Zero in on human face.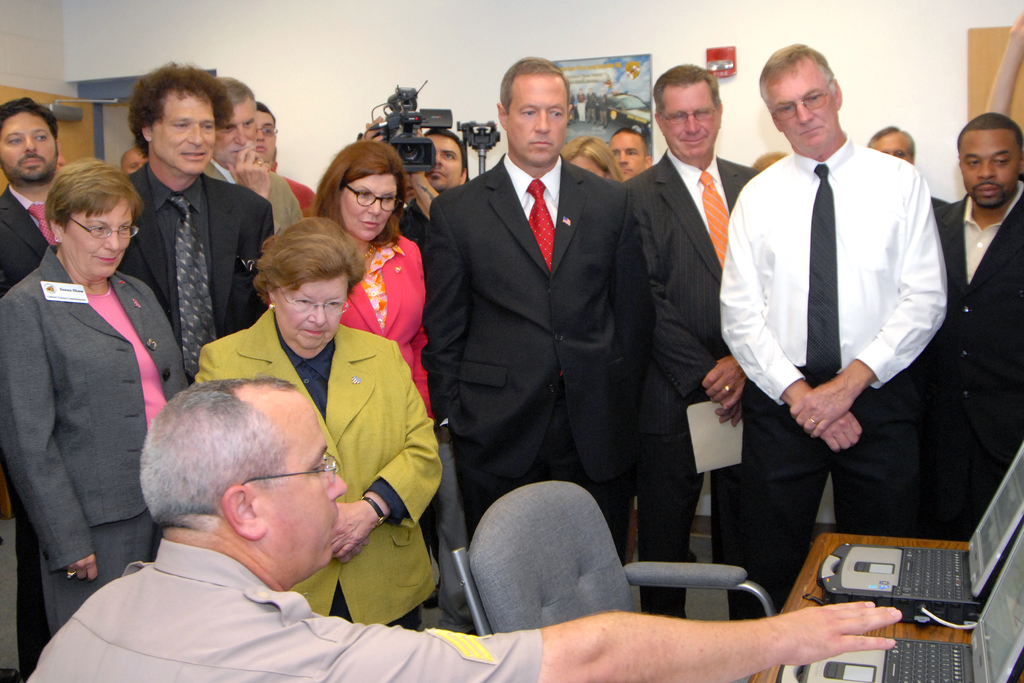
Zeroed in: 220:98:254:167.
